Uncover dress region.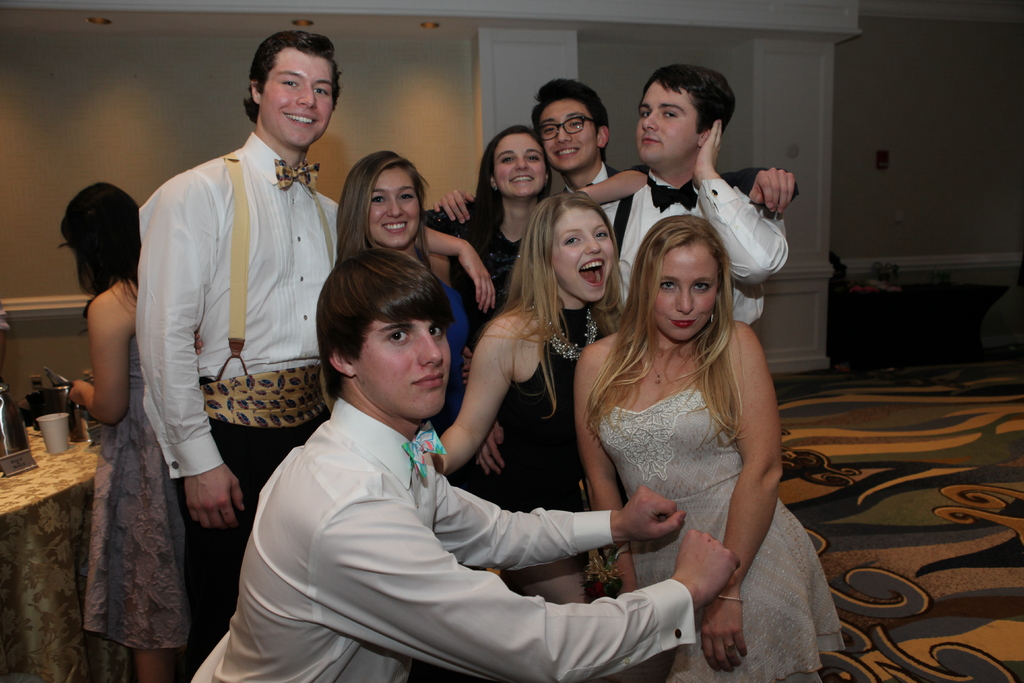
Uncovered: box=[77, 334, 188, 650].
